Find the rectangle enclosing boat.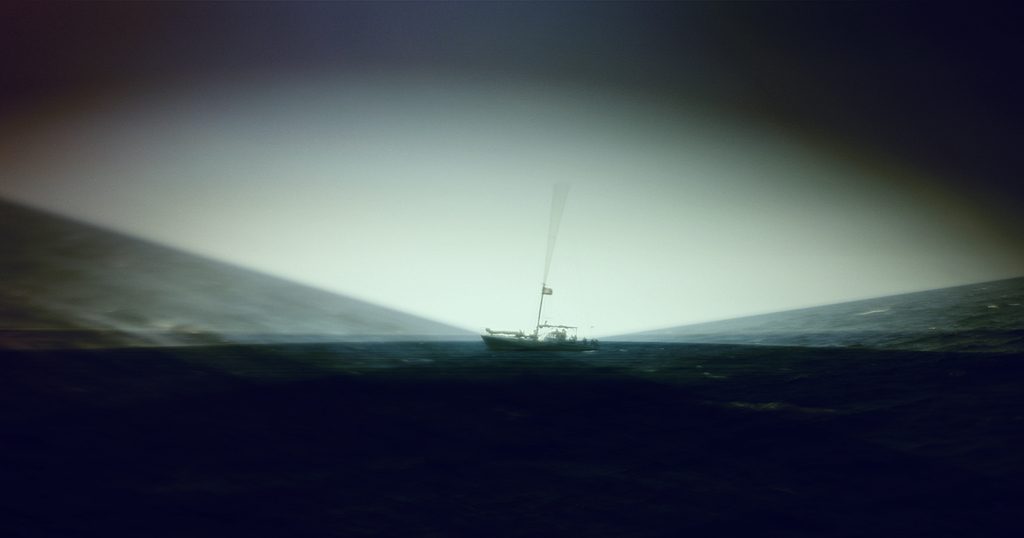
x1=499 y1=180 x2=602 y2=361.
